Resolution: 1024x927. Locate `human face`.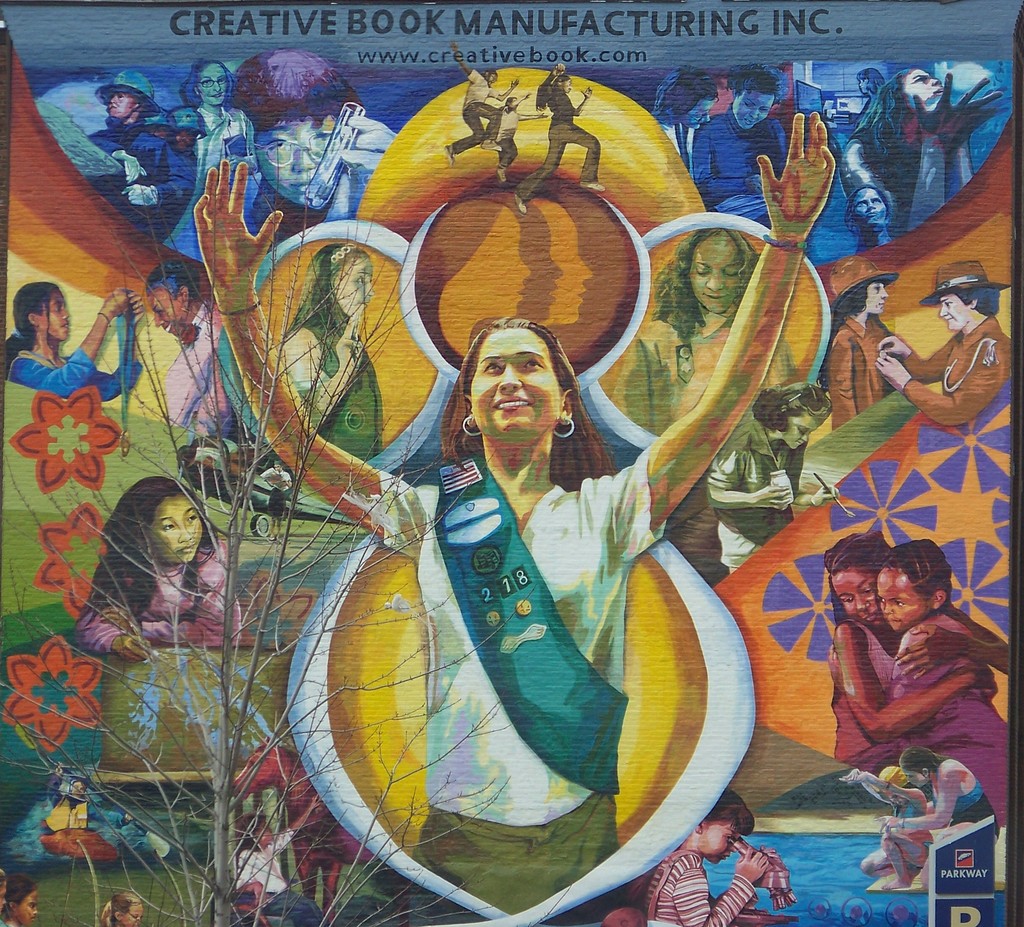
x1=40, y1=291, x2=70, y2=341.
